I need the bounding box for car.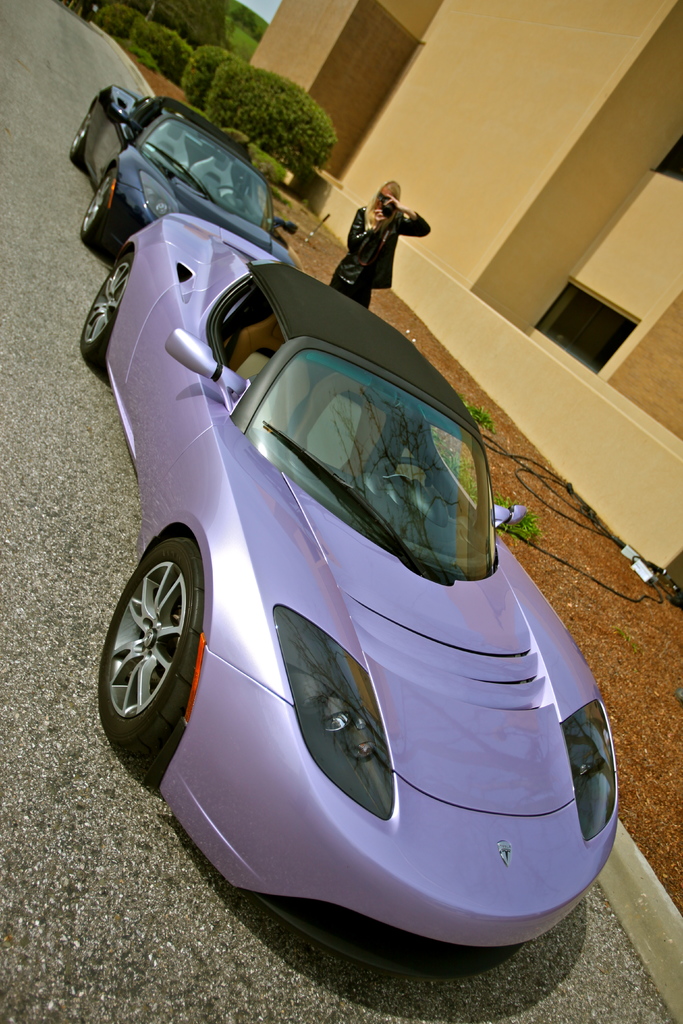
Here it is: 78/207/635/977.
